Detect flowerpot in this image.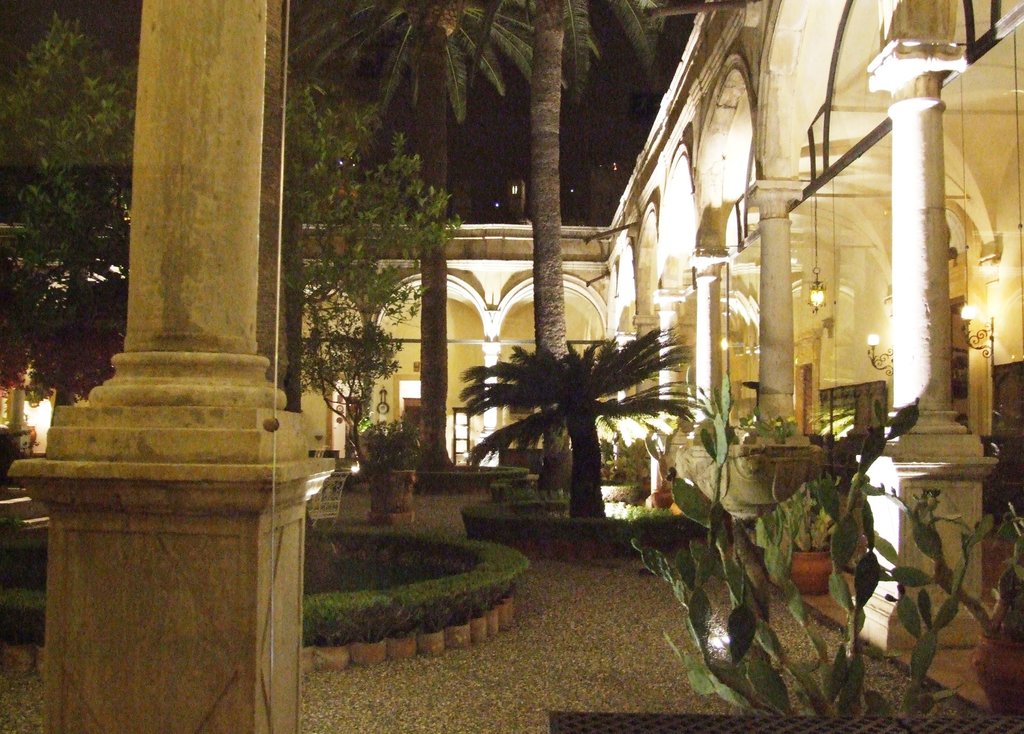
Detection: (367,468,420,511).
